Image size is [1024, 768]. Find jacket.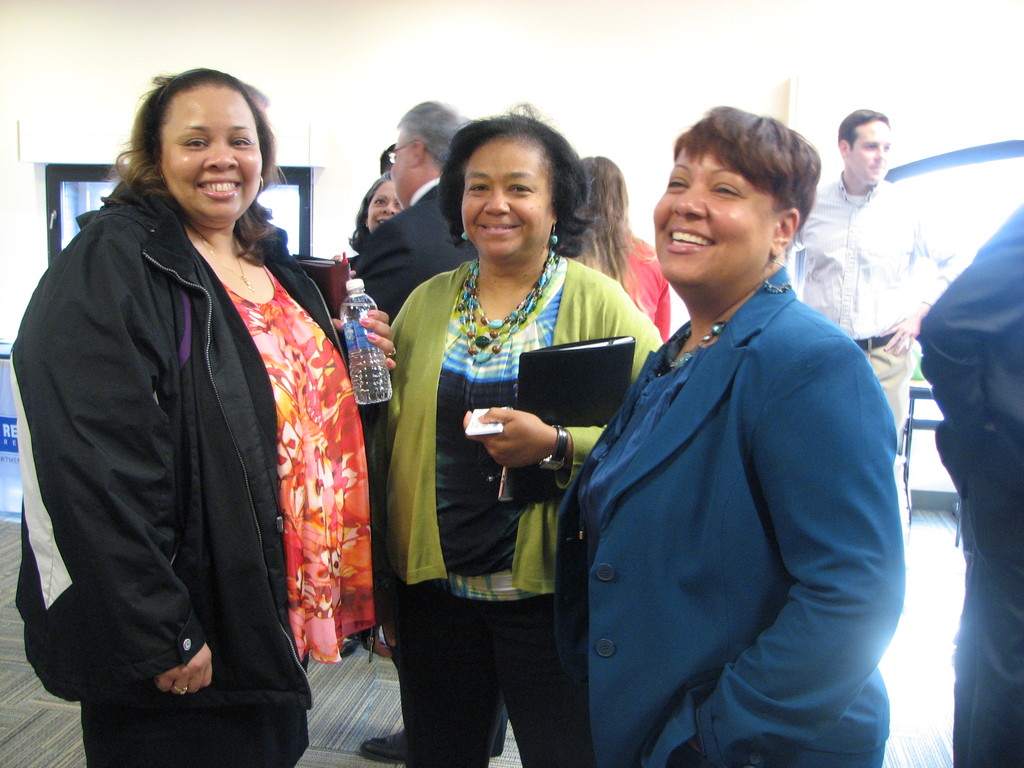
Rect(1, 172, 411, 741).
